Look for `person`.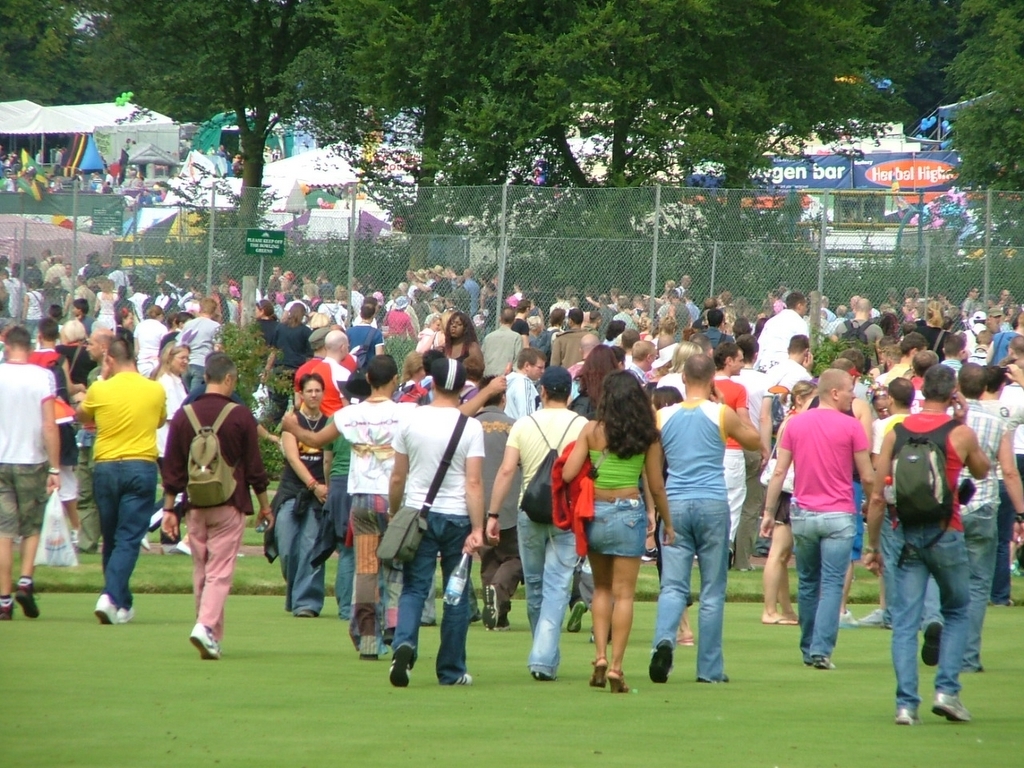
Found: 385 357 482 688.
